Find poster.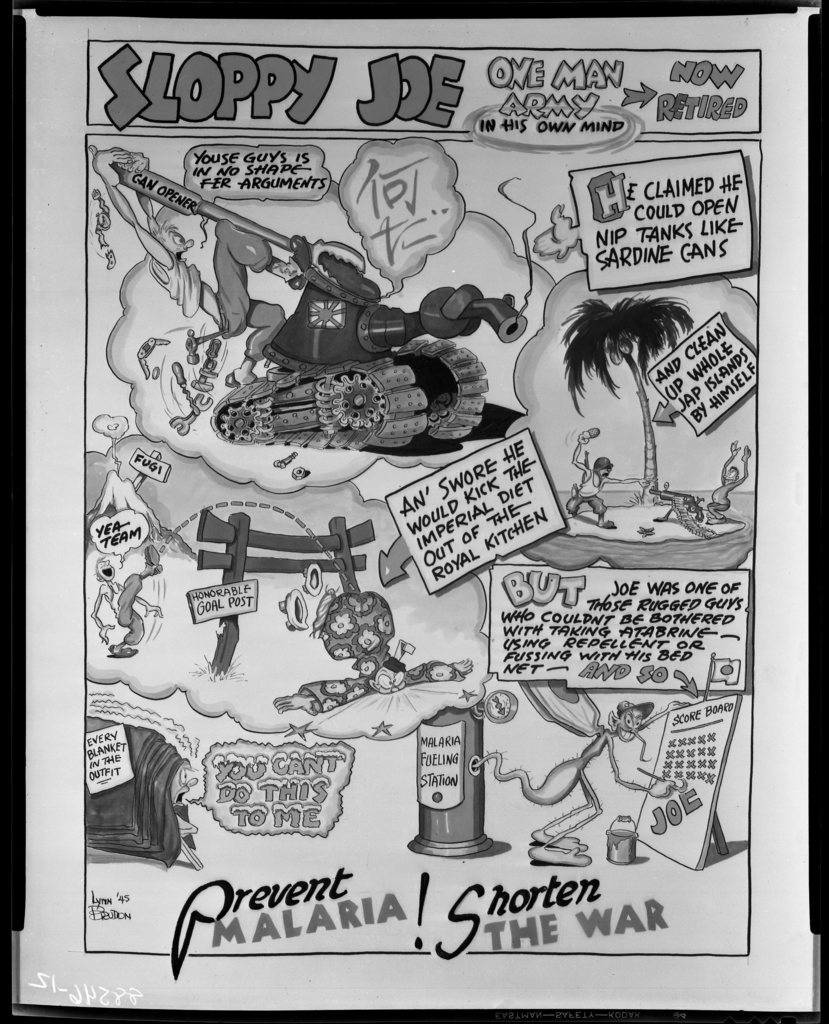
Rect(0, 0, 828, 1023).
